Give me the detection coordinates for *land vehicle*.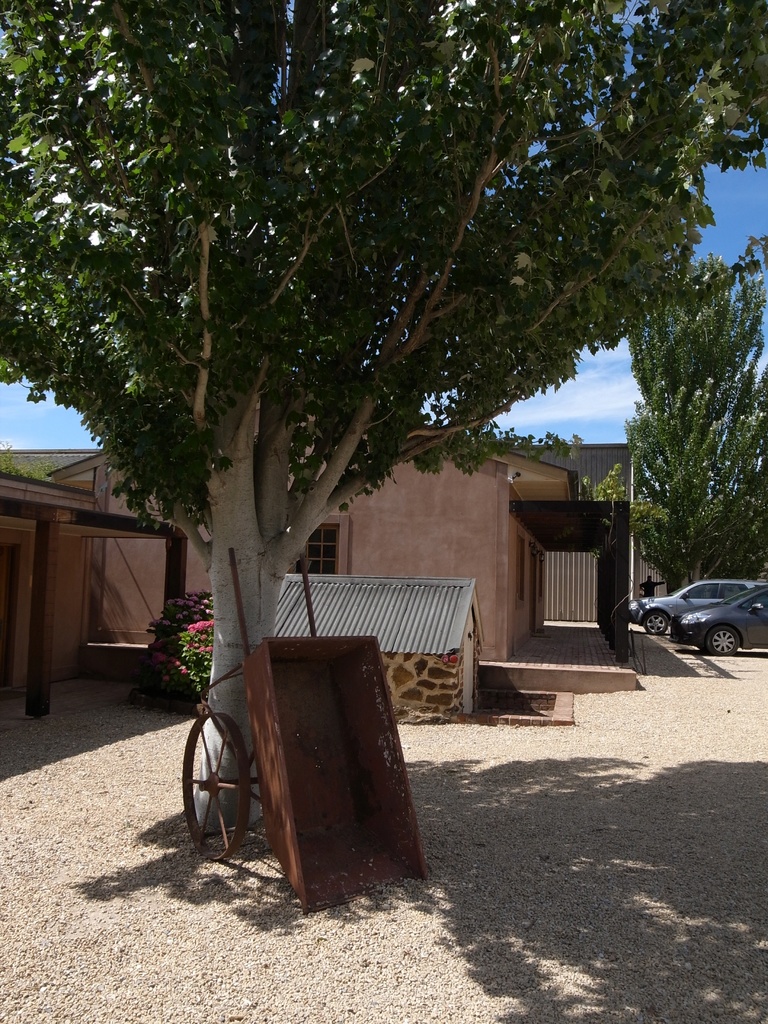
<region>179, 662, 268, 874</region>.
